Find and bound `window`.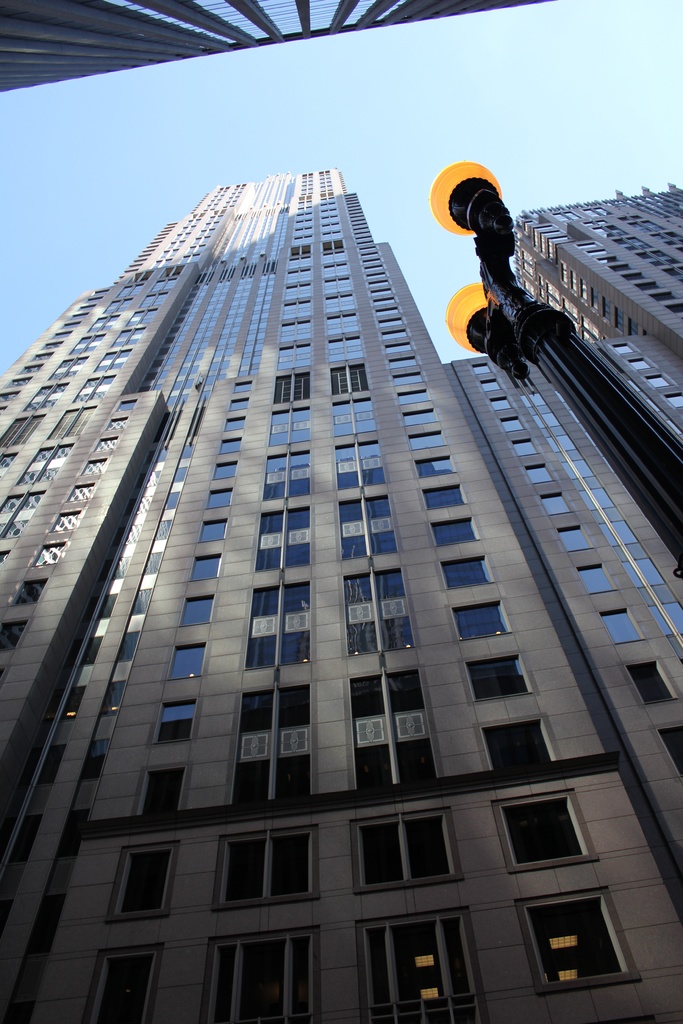
Bound: detection(354, 813, 457, 886).
